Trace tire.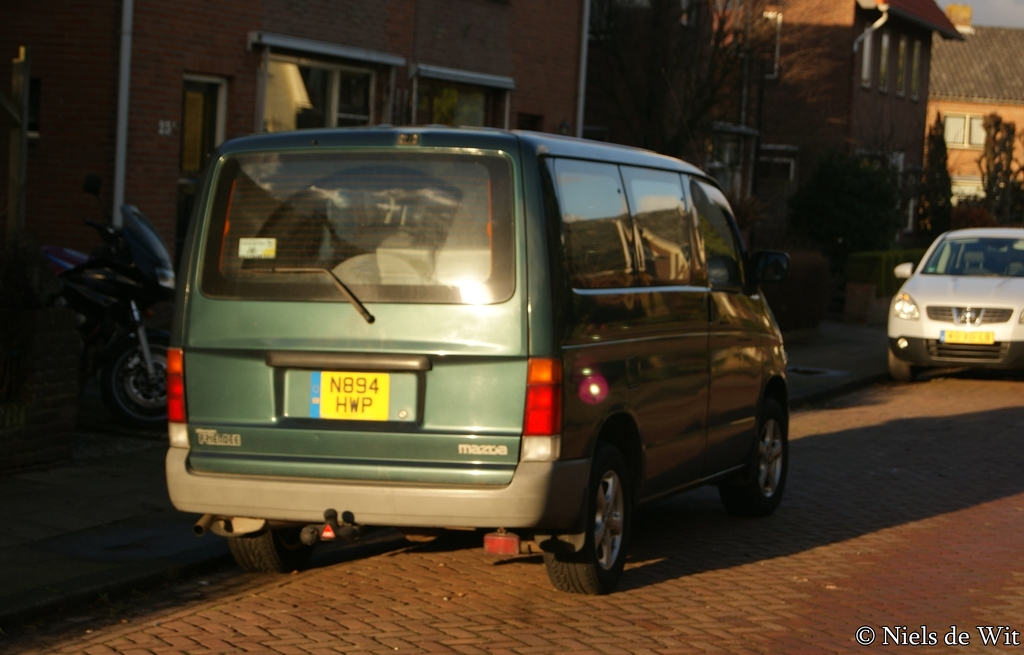
Traced to (888,345,918,382).
